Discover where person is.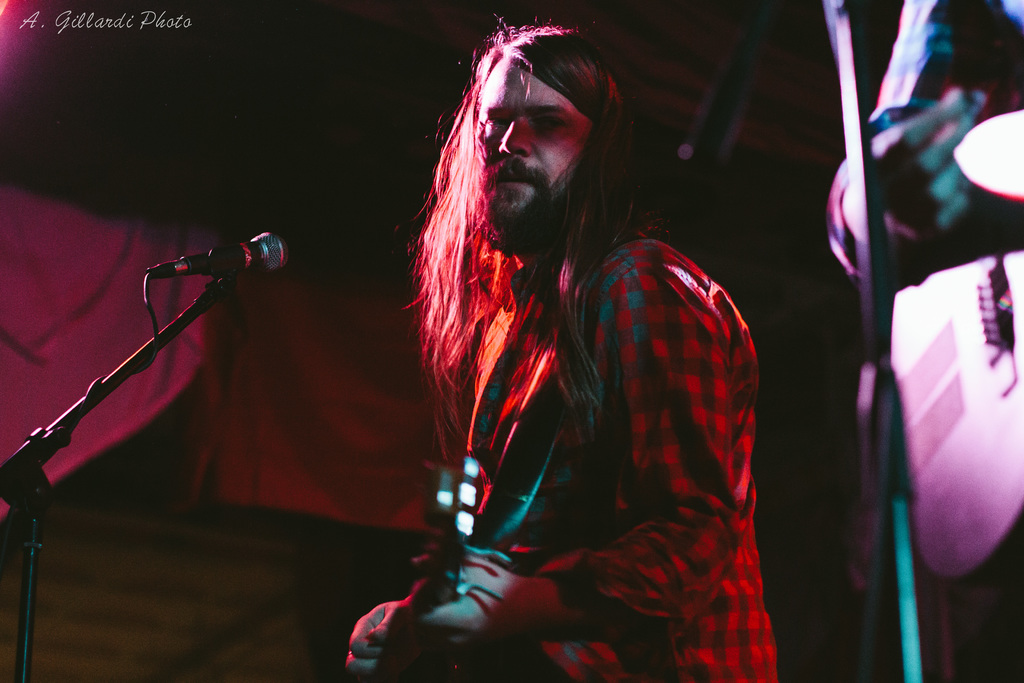
Discovered at locate(348, 24, 781, 682).
